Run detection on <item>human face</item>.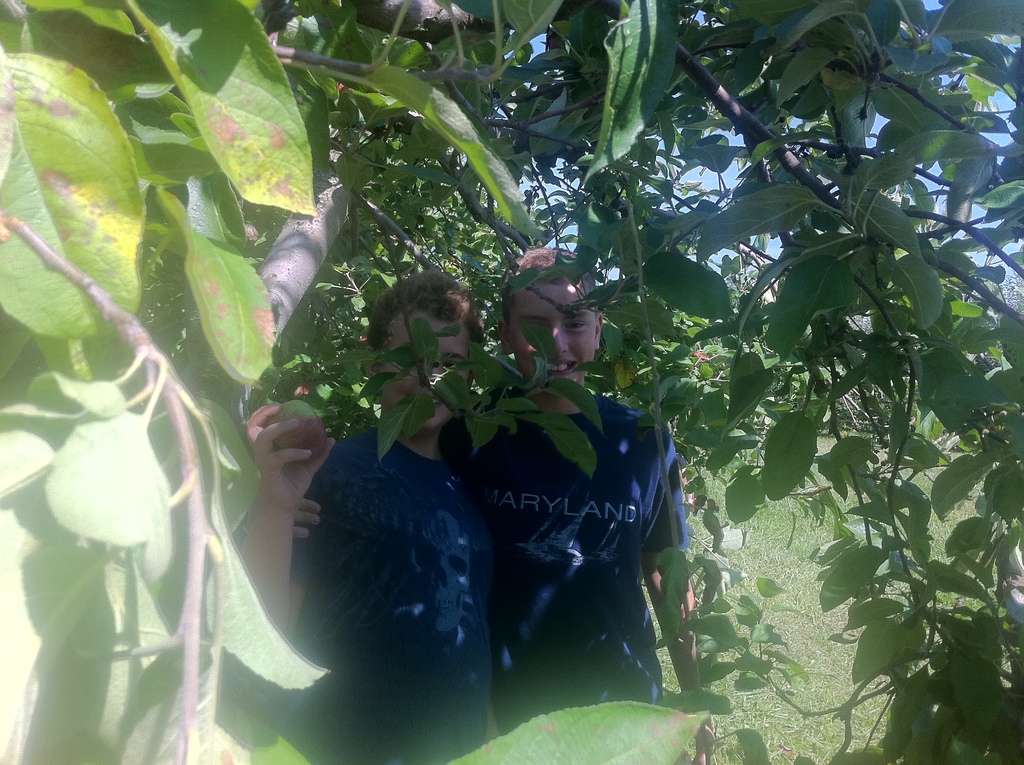
Result: [left=381, top=319, right=469, bottom=435].
